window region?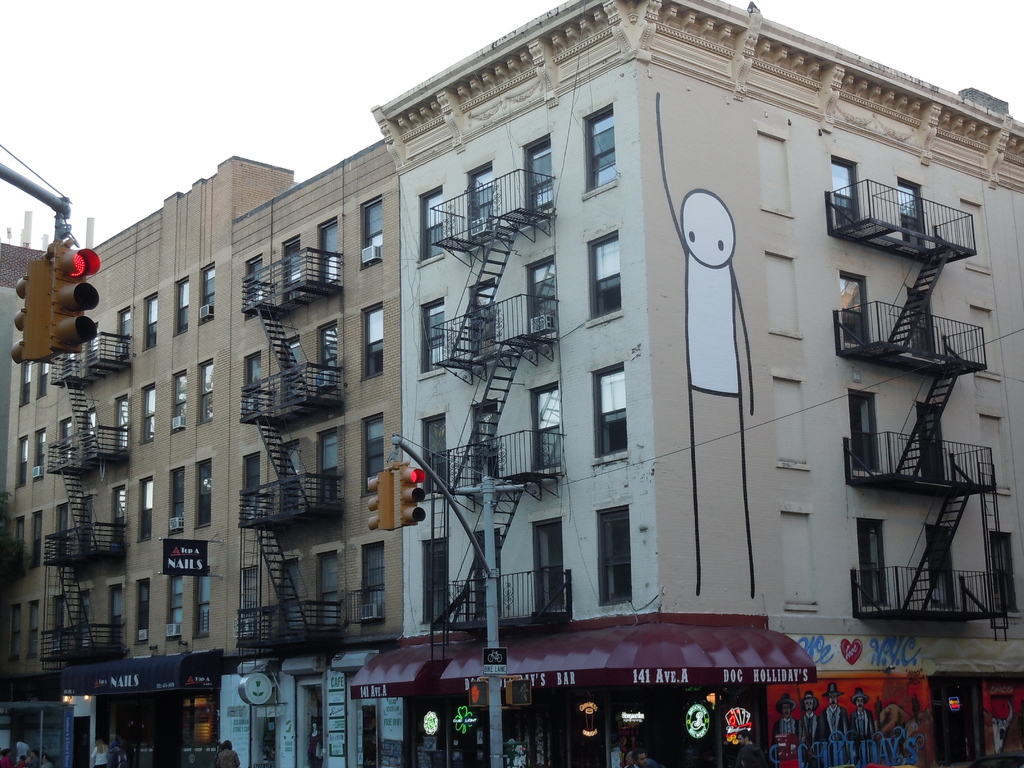
924 524 955 611
